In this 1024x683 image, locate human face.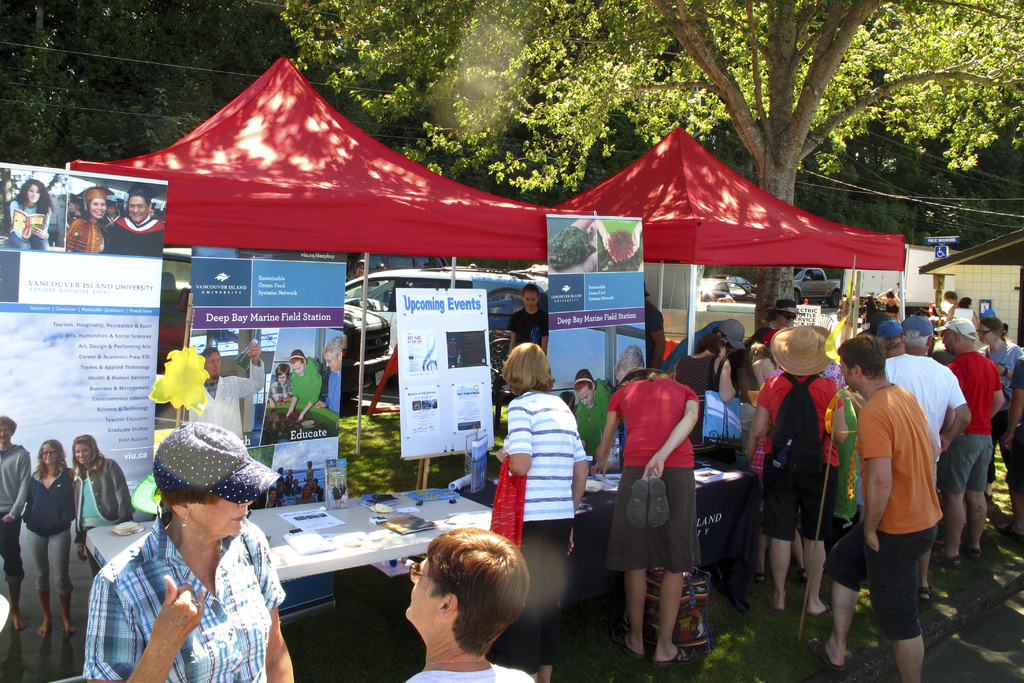
Bounding box: Rect(77, 445, 92, 465).
